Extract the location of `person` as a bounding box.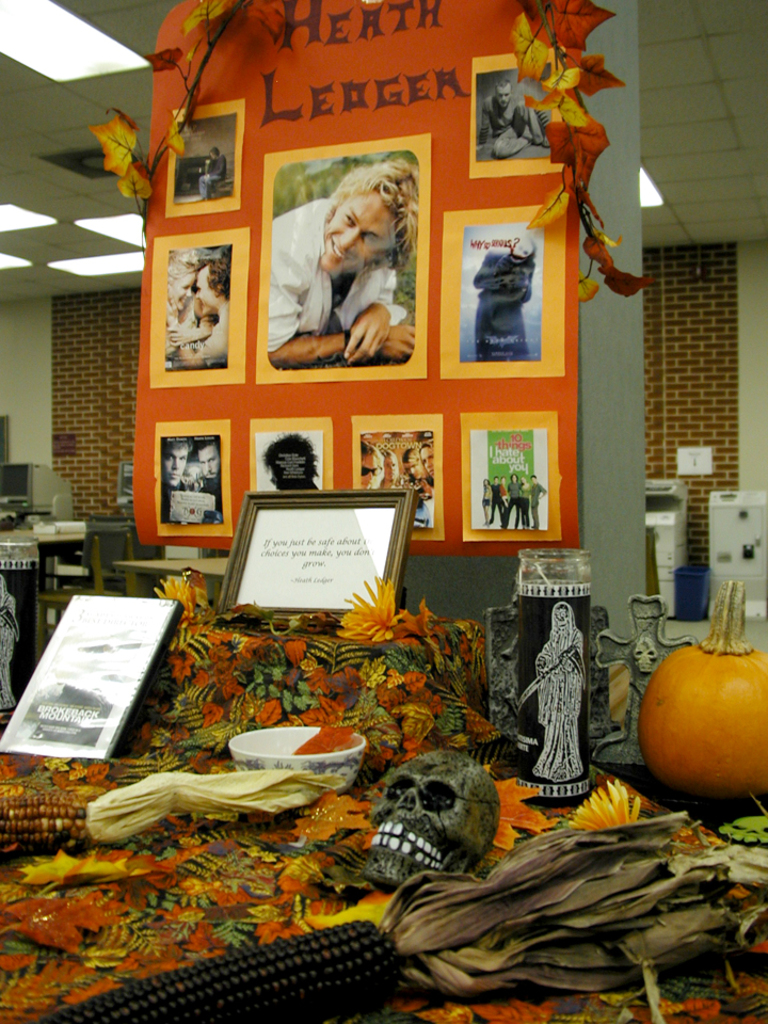
<region>288, 143, 418, 362</region>.
